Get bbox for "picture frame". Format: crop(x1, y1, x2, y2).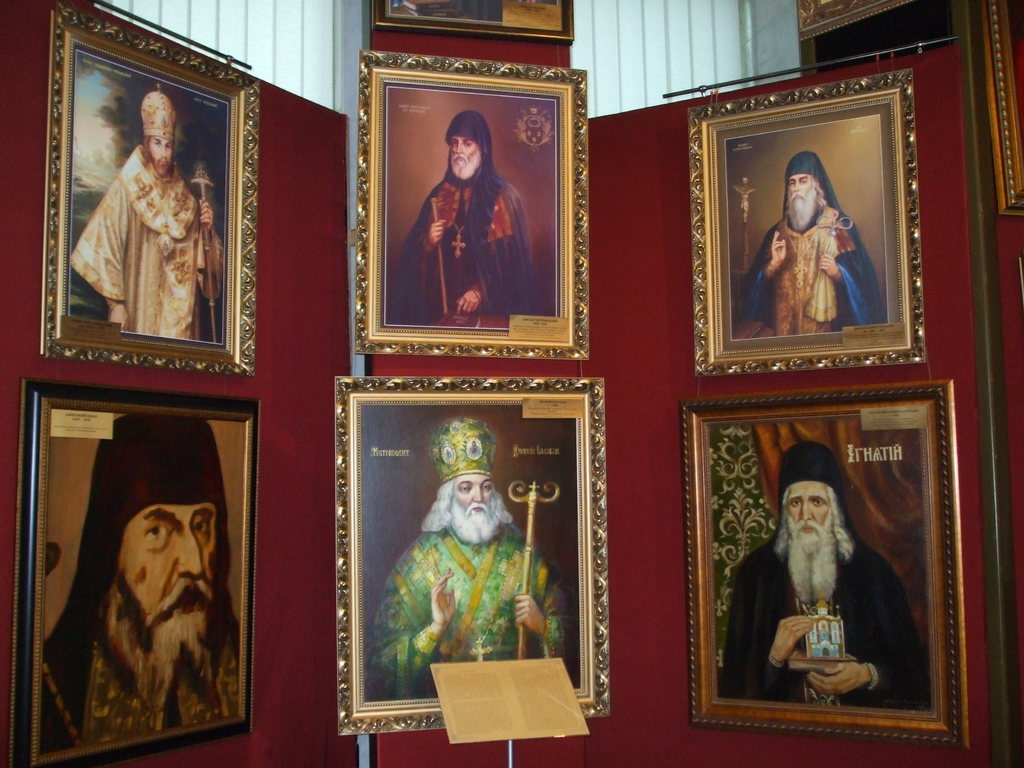
crop(355, 49, 588, 357).
